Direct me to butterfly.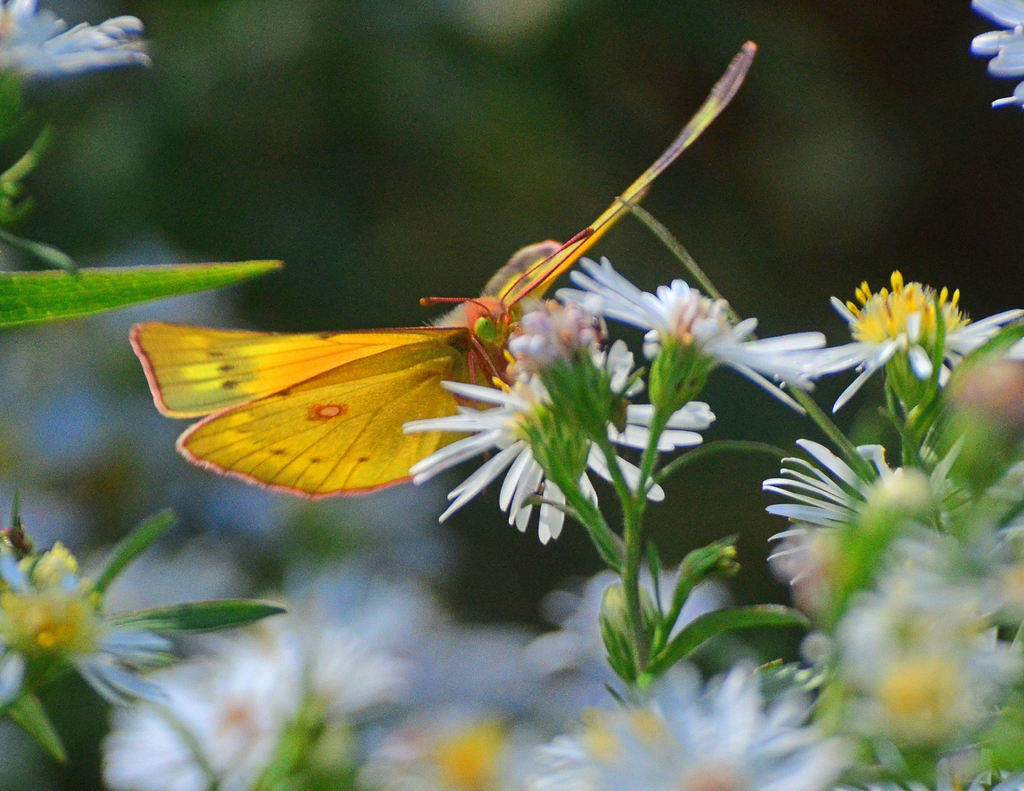
Direction: BBox(132, 39, 756, 501).
